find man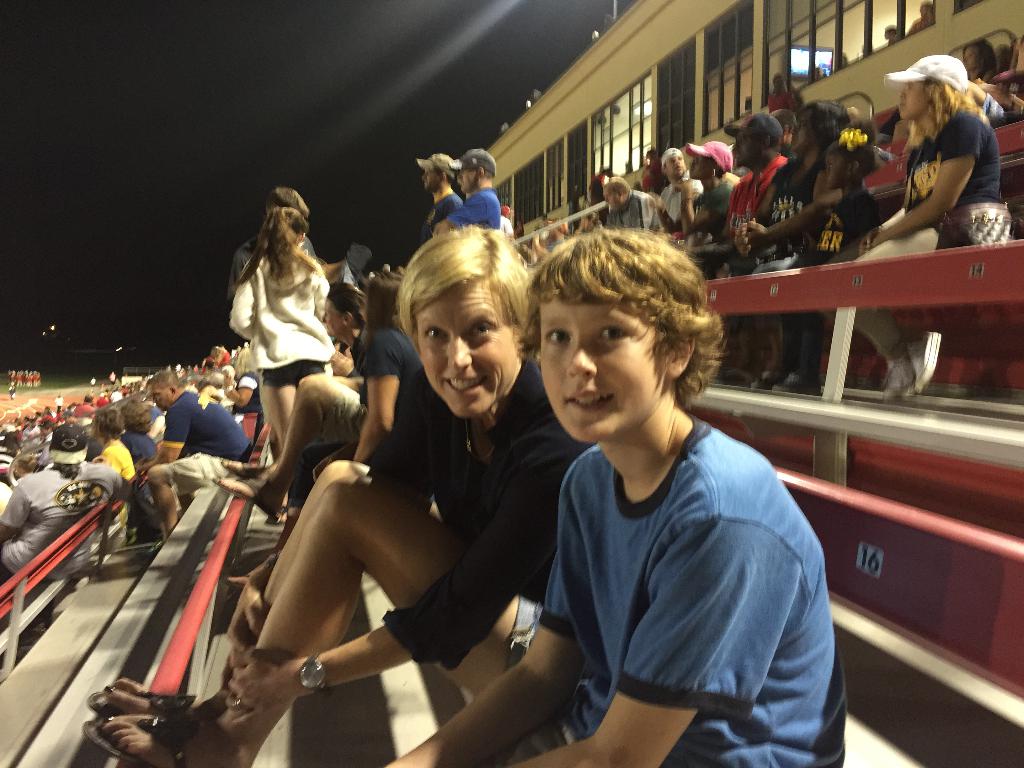
[left=675, top=138, right=742, bottom=241]
